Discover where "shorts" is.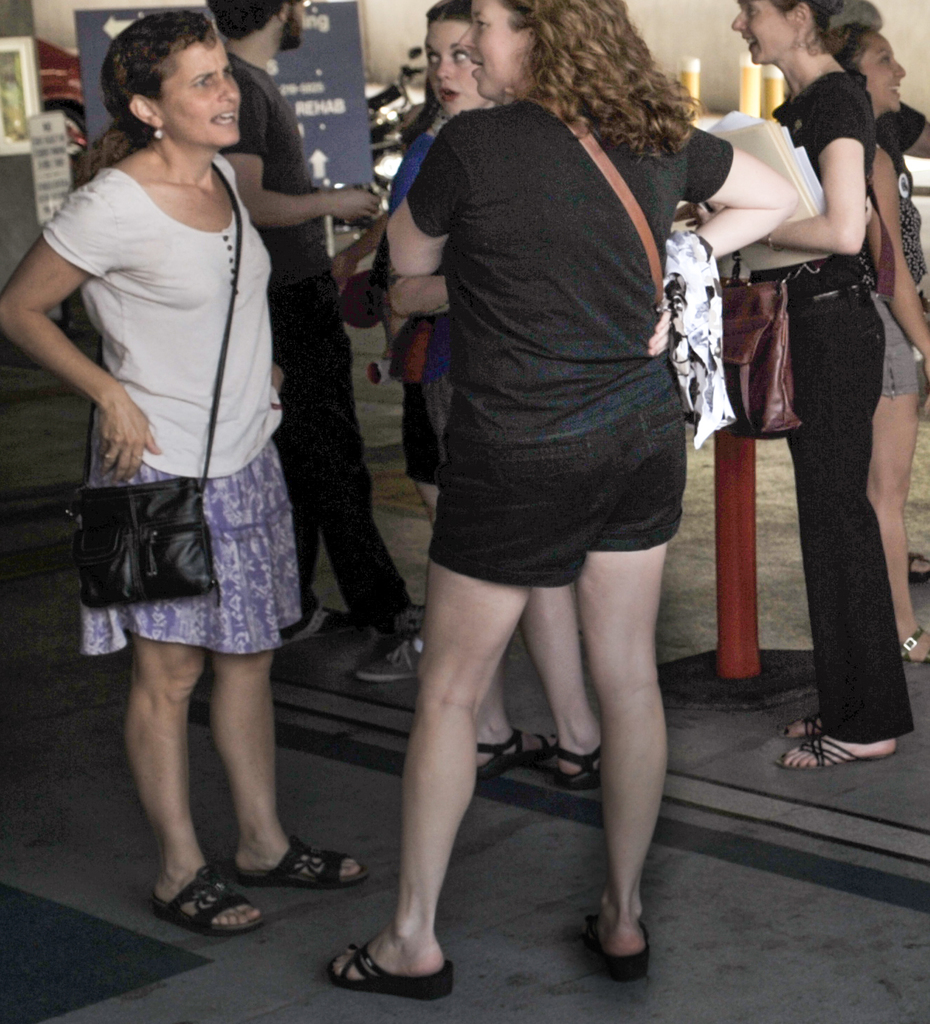
Discovered at 87 440 319 653.
